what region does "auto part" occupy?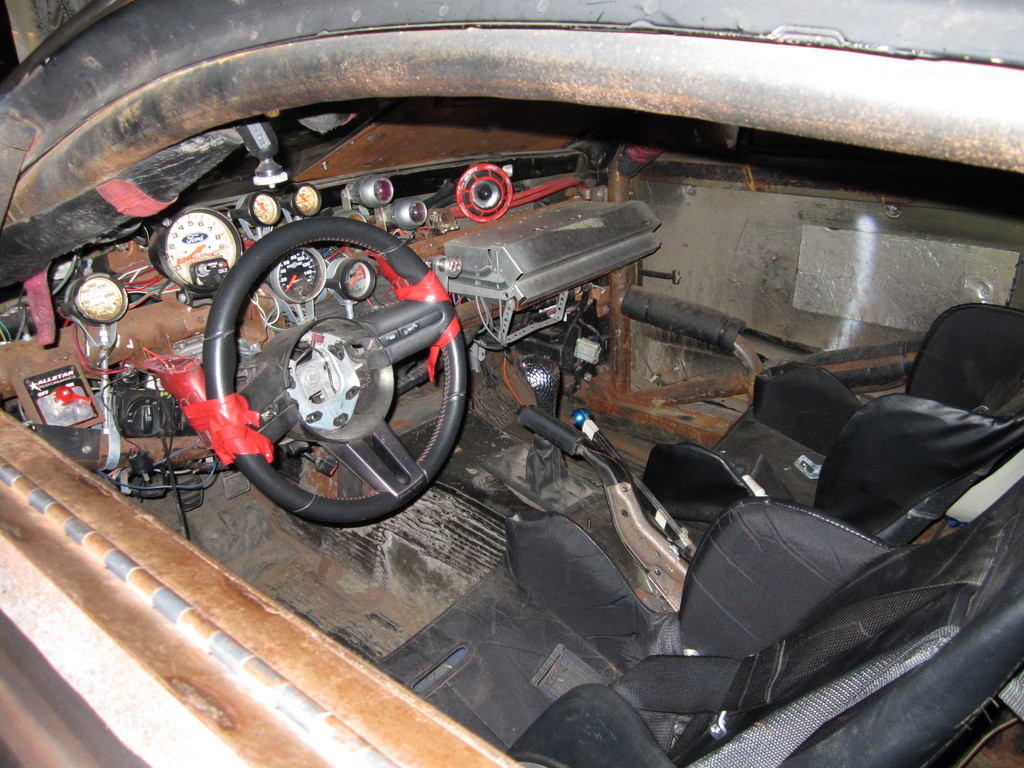
left=567, top=407, right=701, bottom=559.
